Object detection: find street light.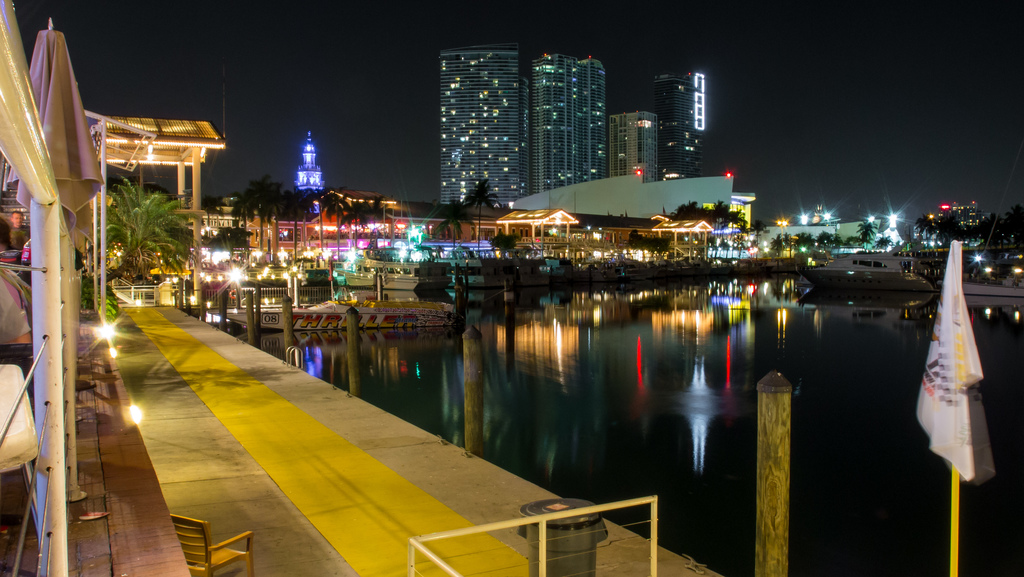
{"x1": 817, "y1": 204, "x2": 837, "y2": 215}.
